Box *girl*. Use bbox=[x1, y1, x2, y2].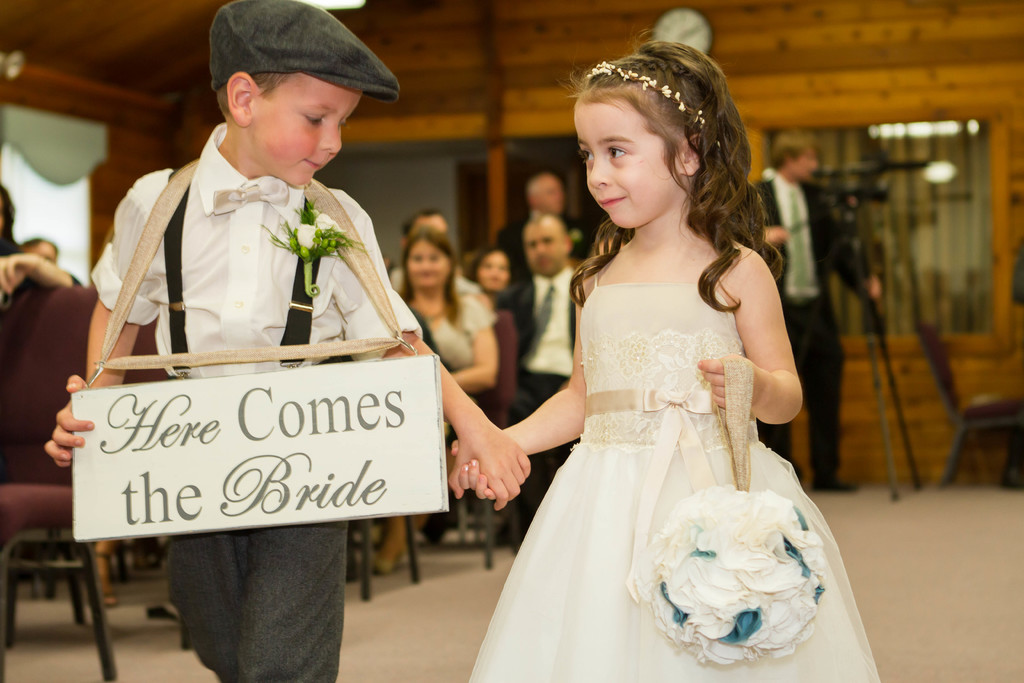
bbox=[367, 220, 495, 569].
